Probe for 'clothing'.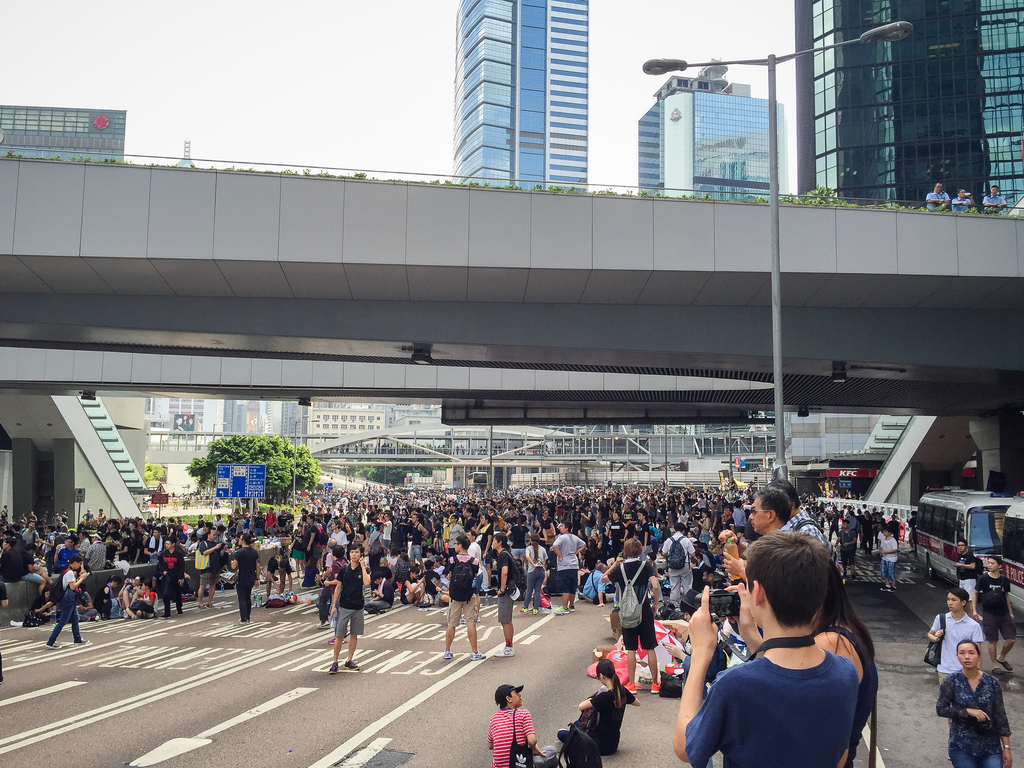
Probe result: <box>494,711,526,758</box>.
